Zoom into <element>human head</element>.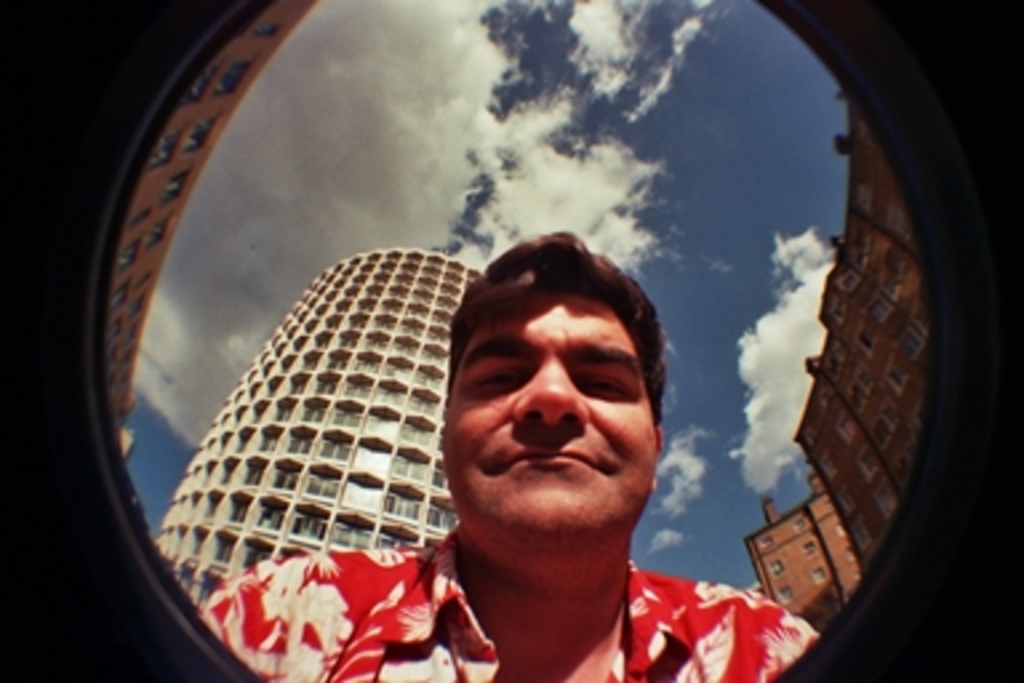
Zoom target: [left=432, top=232, right=672, bottom=560].
